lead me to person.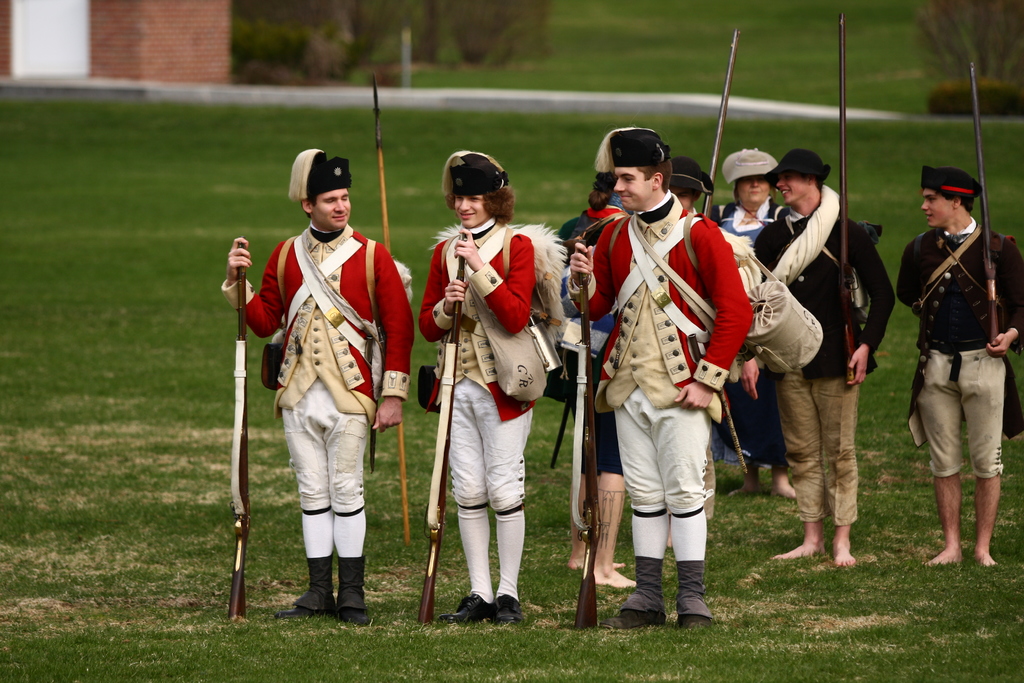
Lead to region(416, 148, 546, 629).
